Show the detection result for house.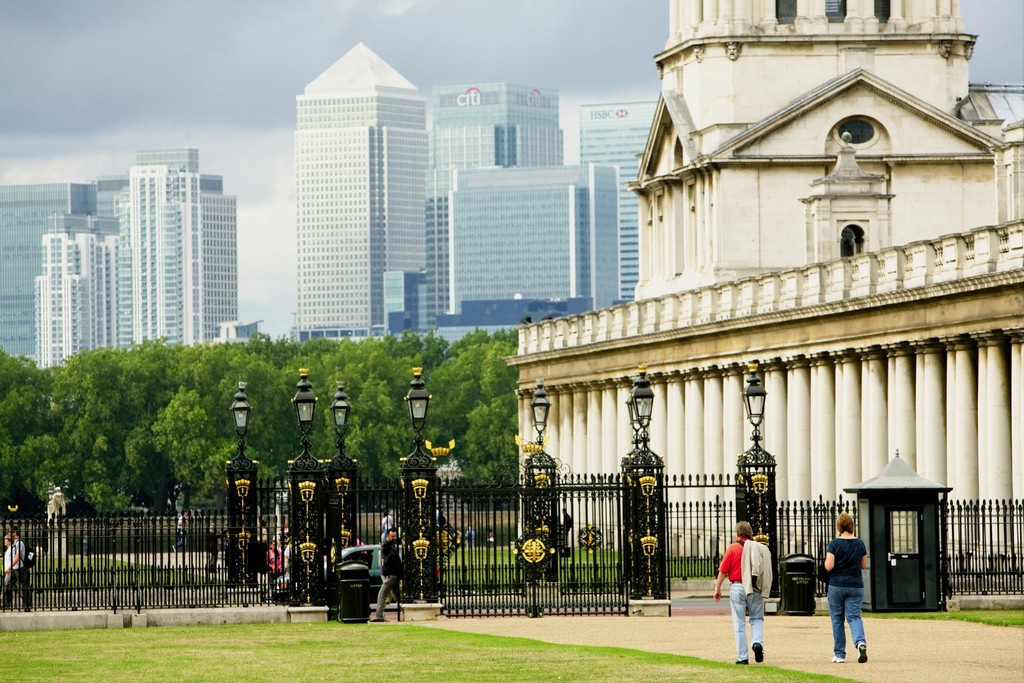
{"left": 422, "top": 164, "right": 614, "bottom": 339}.
